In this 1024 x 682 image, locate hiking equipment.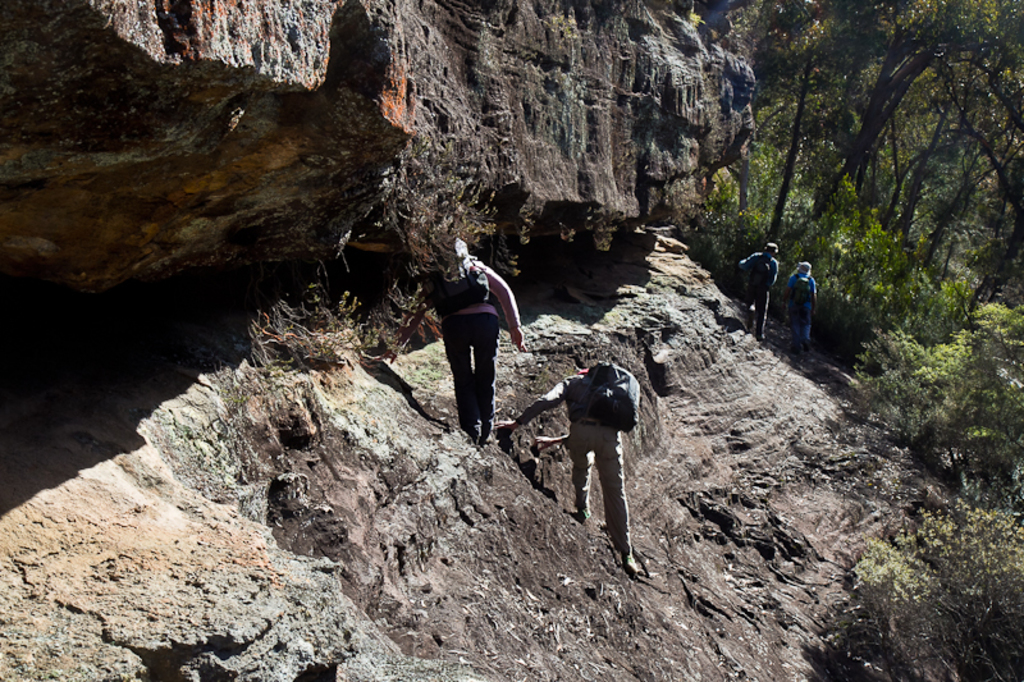
Bounding box: x1=791, y1=267, x2=819, y2=305.
